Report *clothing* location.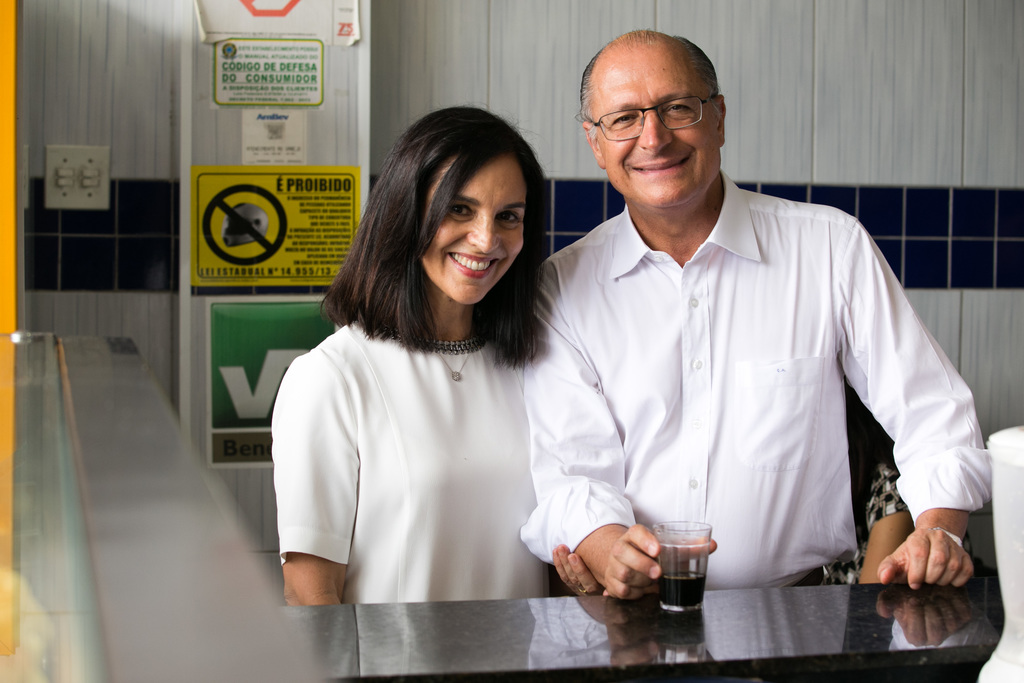
Report: <box>262,247,589,614</box>.
